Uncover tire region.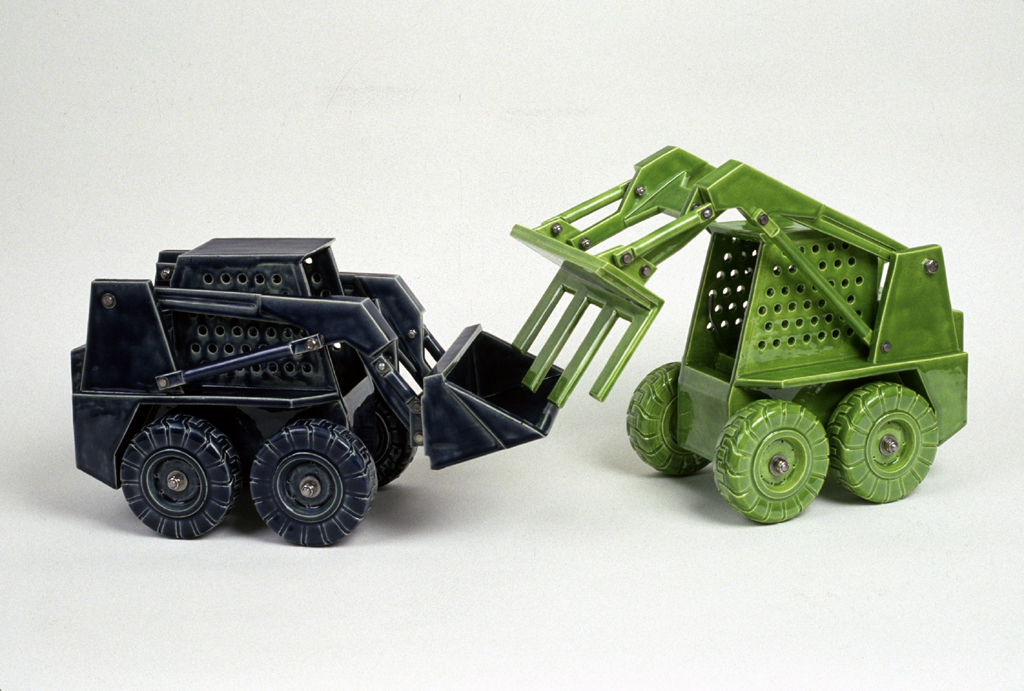
Uncovered: (627,362,708,477).
